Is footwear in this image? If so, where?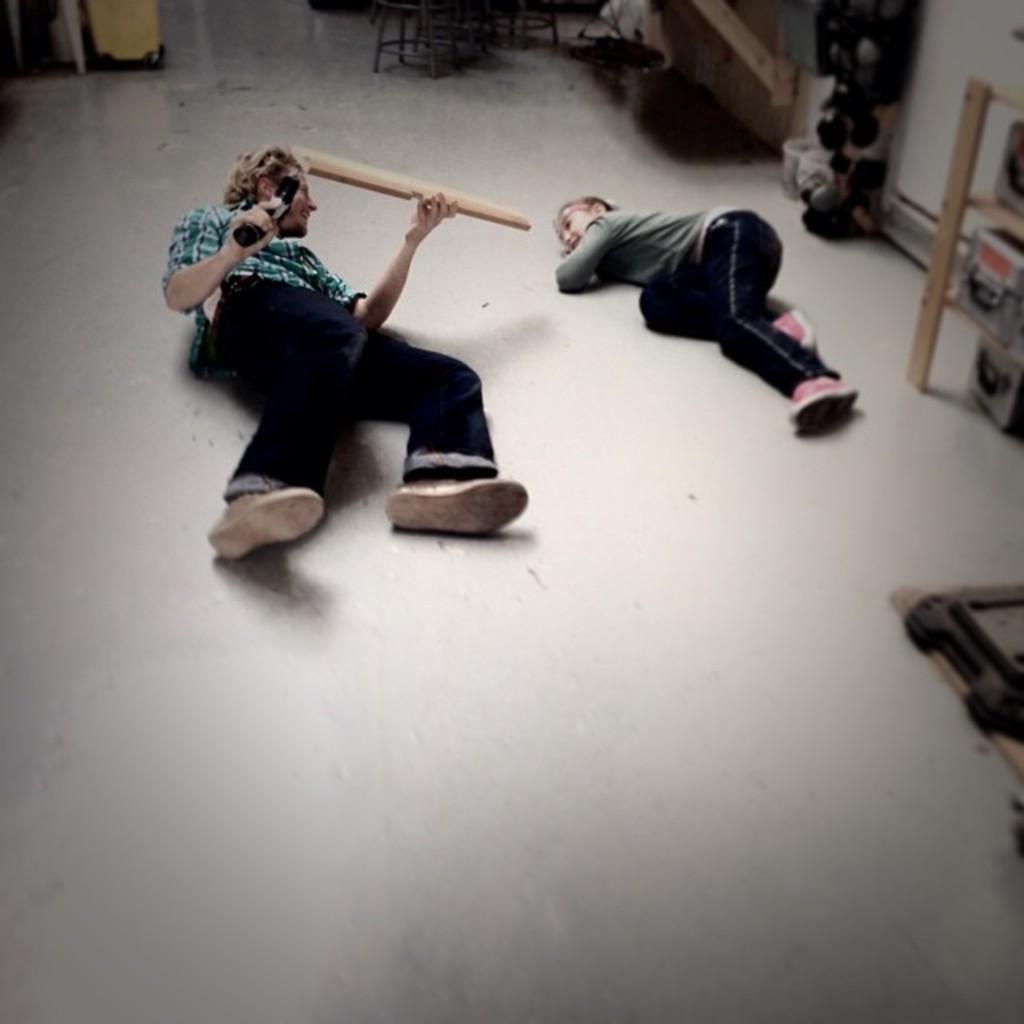
Yes, at 787:379:854:426.
